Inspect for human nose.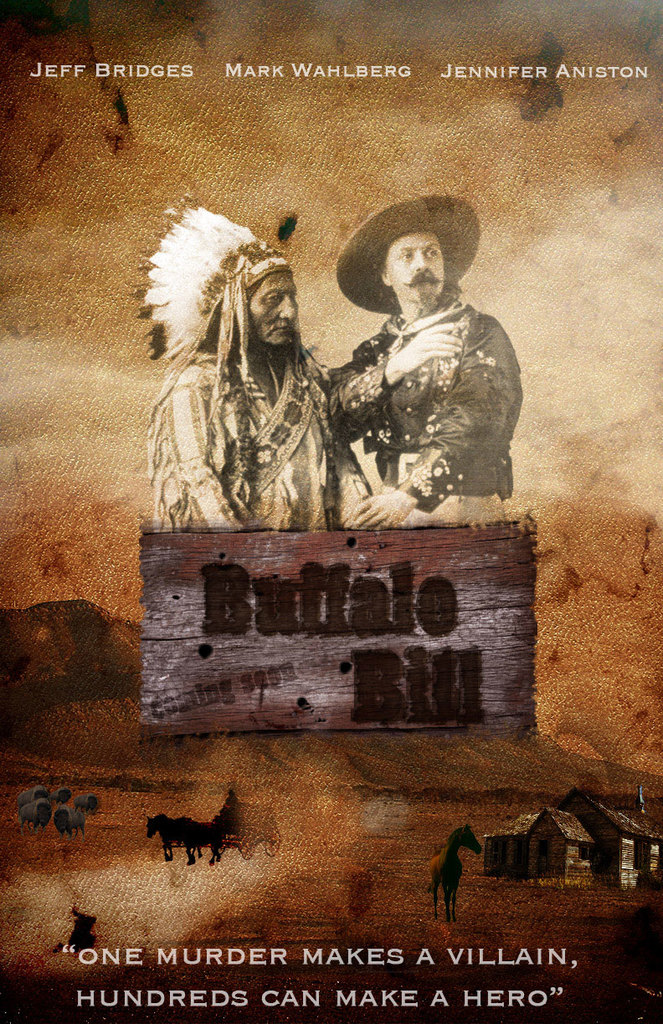
Inspection: region(415, 247, 424, 269).
